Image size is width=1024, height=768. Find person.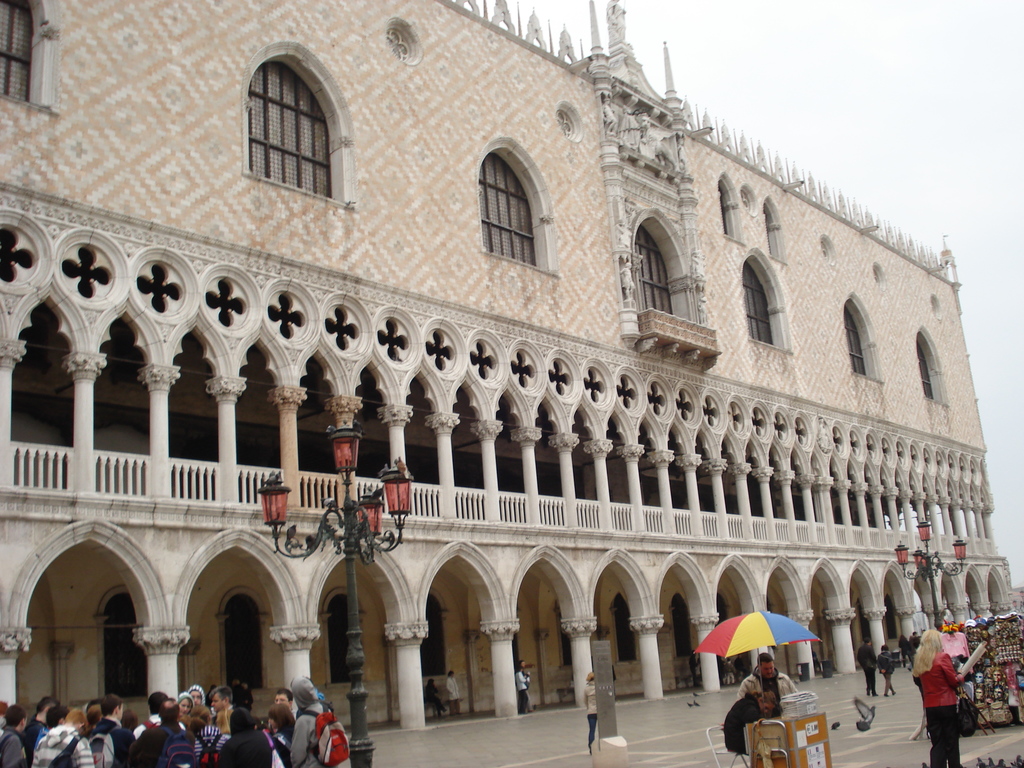
520/660/531/685.
